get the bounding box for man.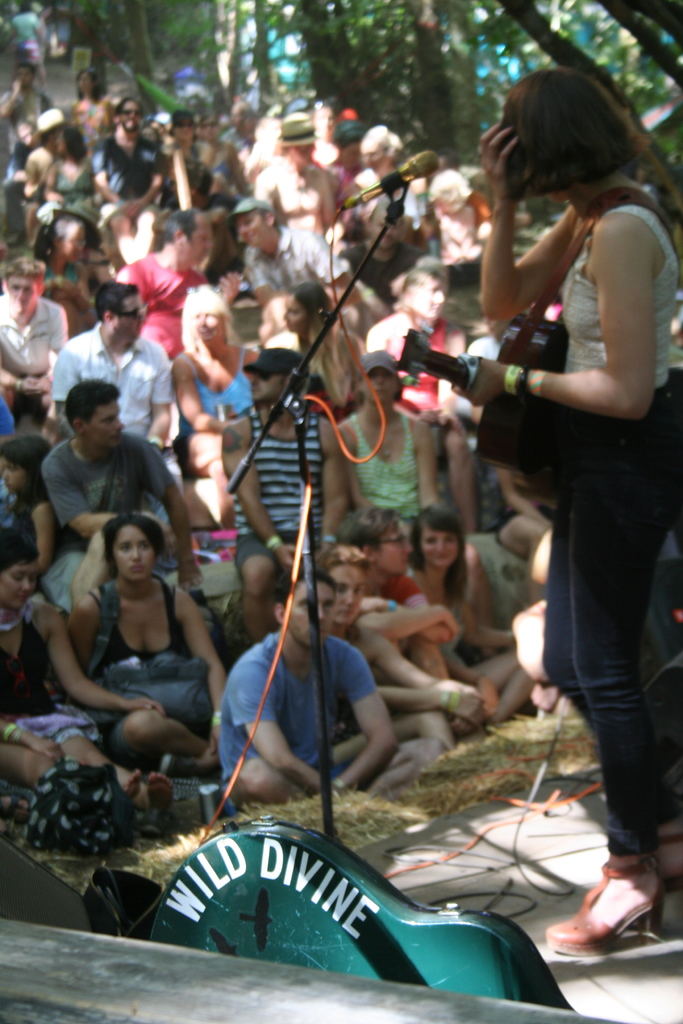
(92,86,167,246).
